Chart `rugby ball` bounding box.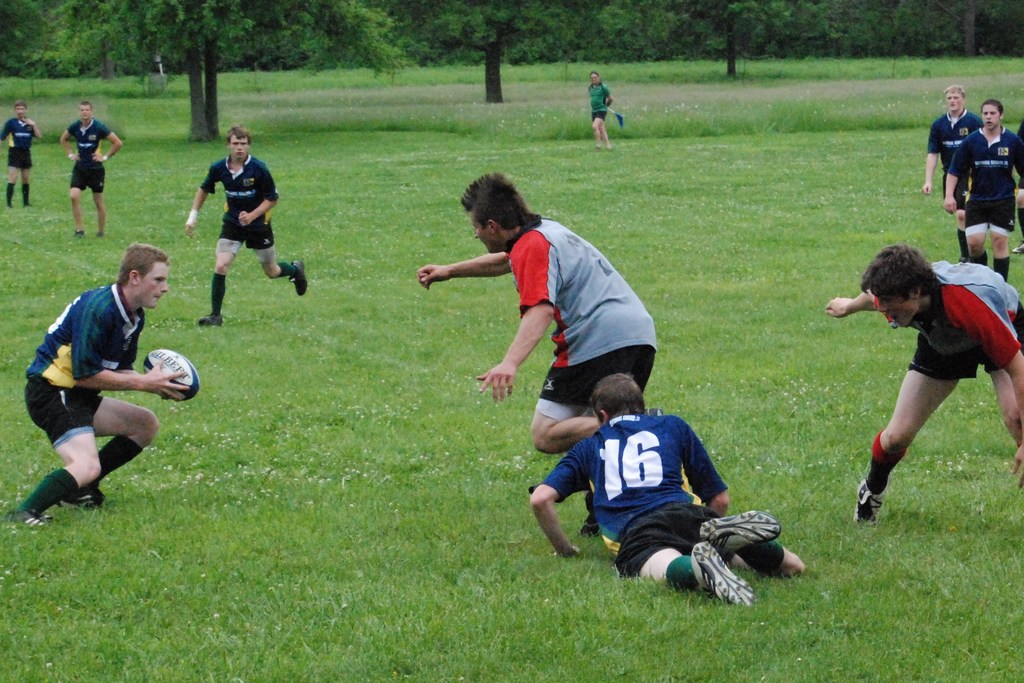
Charted: box(144, 350, 198, 402).
